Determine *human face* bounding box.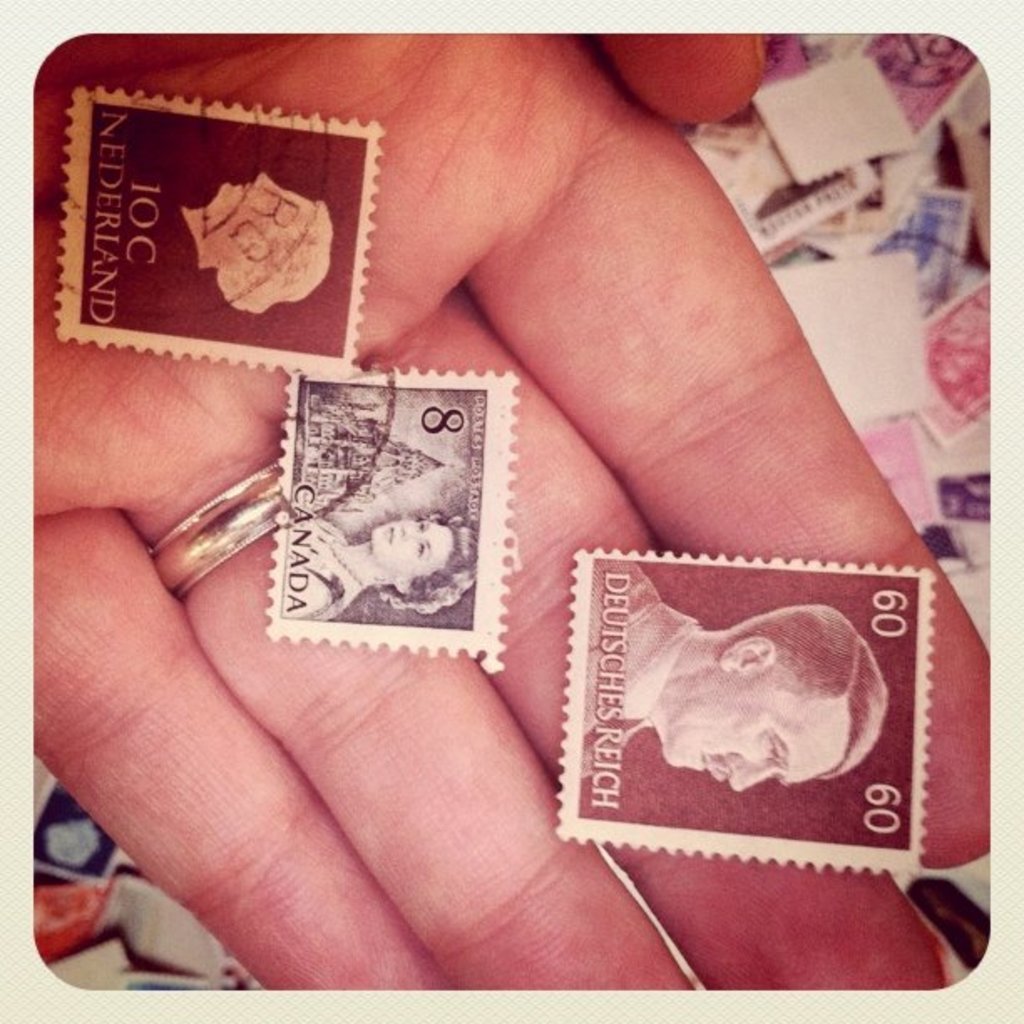
Determined: (left=370, top=520, right=445, bottom=581).
